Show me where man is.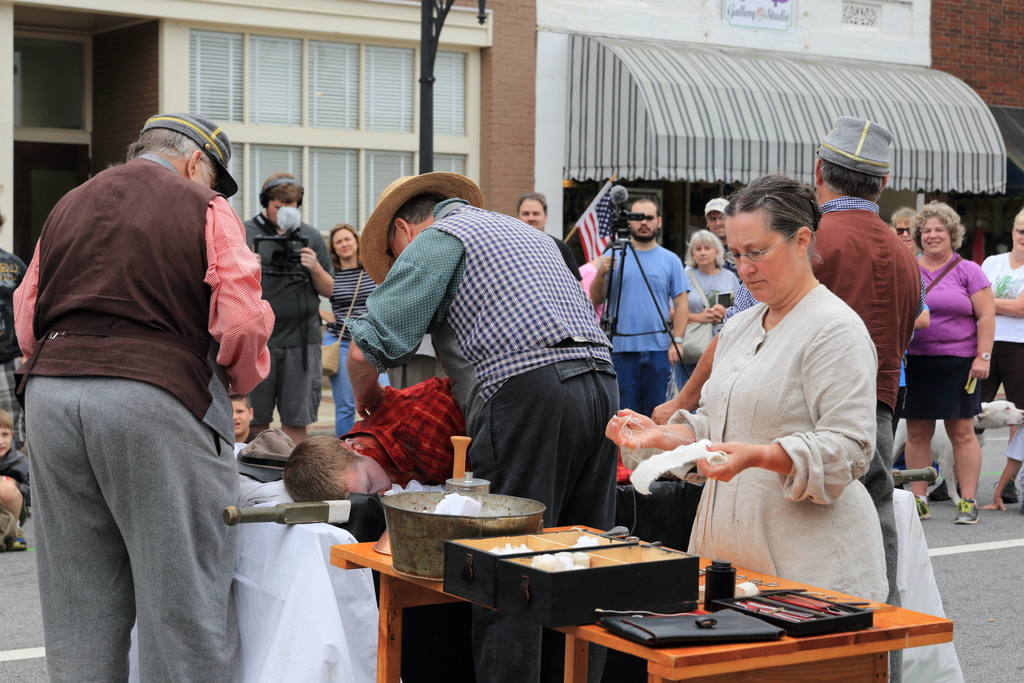
man is at [19, 92, 288, 682].
